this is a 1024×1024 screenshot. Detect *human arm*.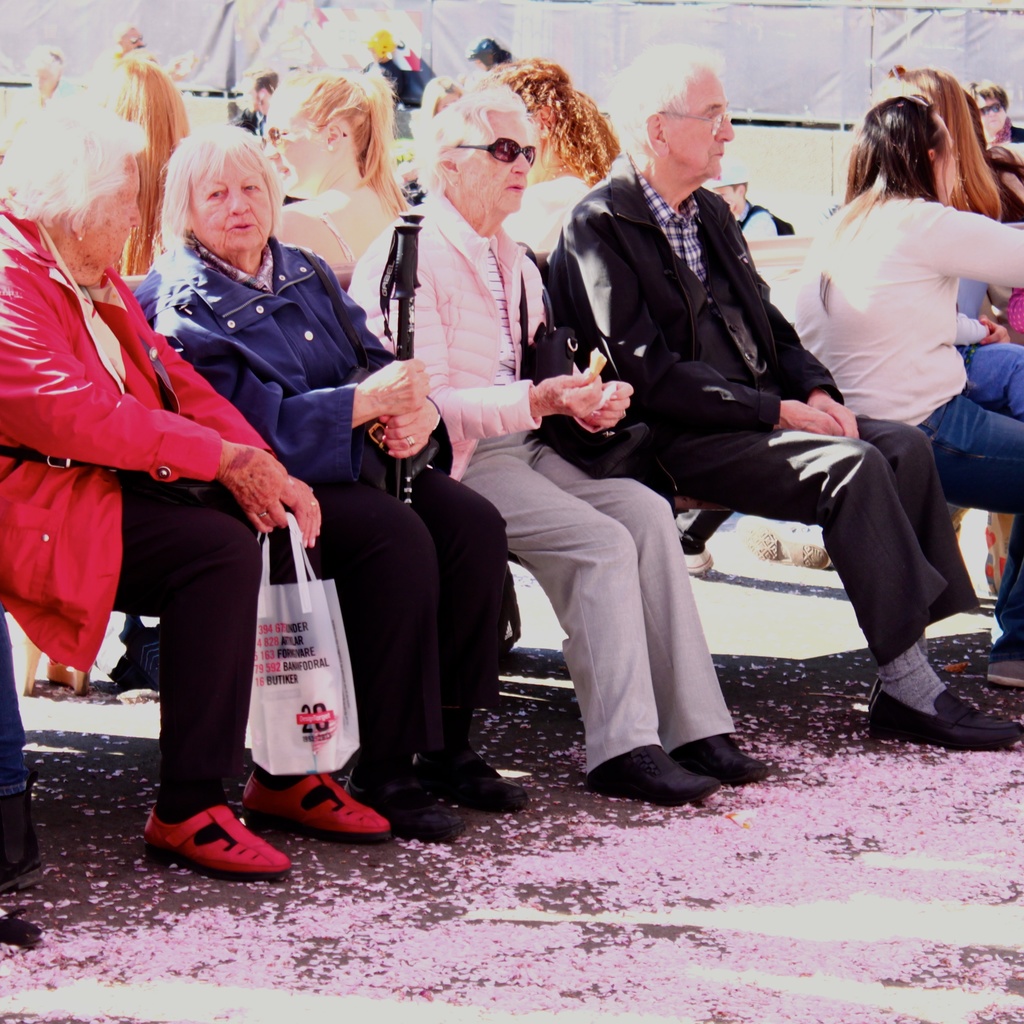
[x1=959, y1=307, x2=1012, y2=349].
